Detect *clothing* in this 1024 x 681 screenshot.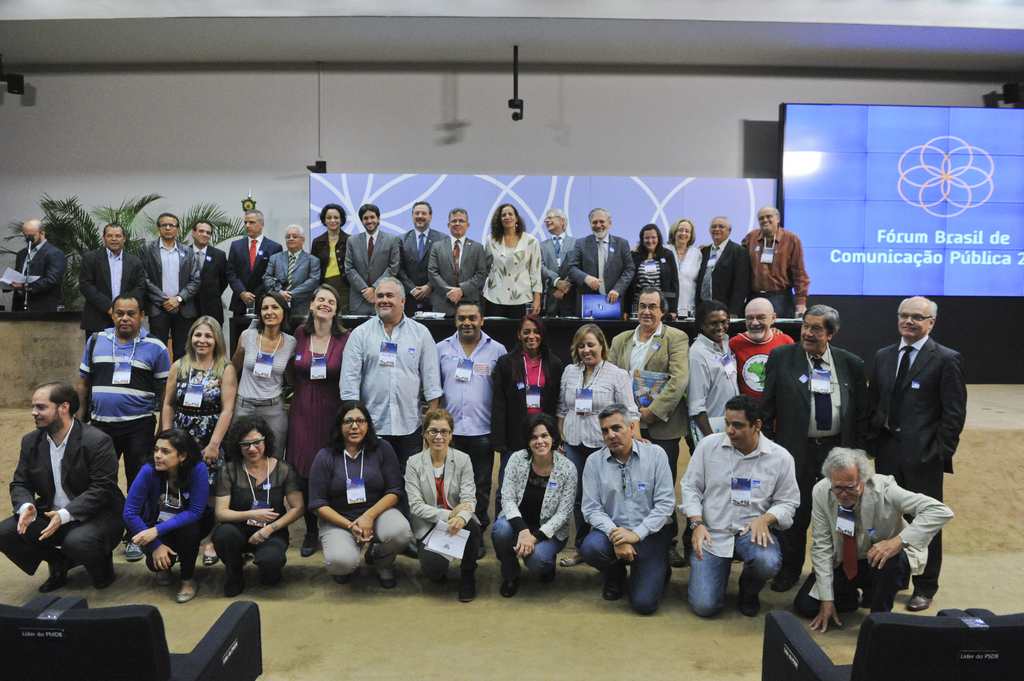
Detection: box(436, 330, 506, 479).
